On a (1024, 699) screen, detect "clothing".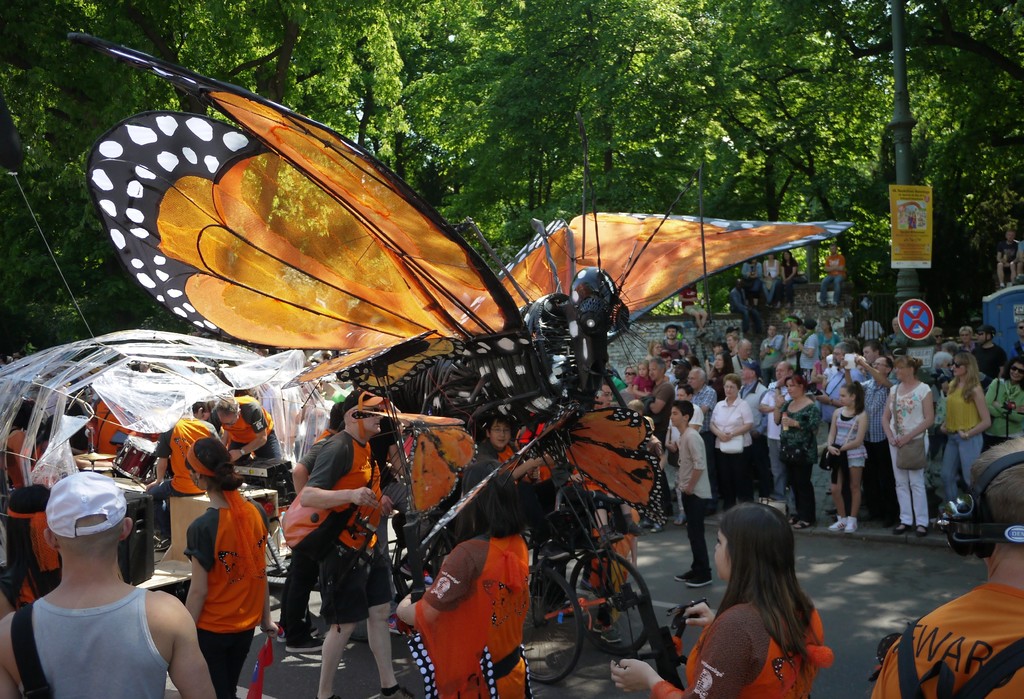
select_region(0, 503, 79, 580).
